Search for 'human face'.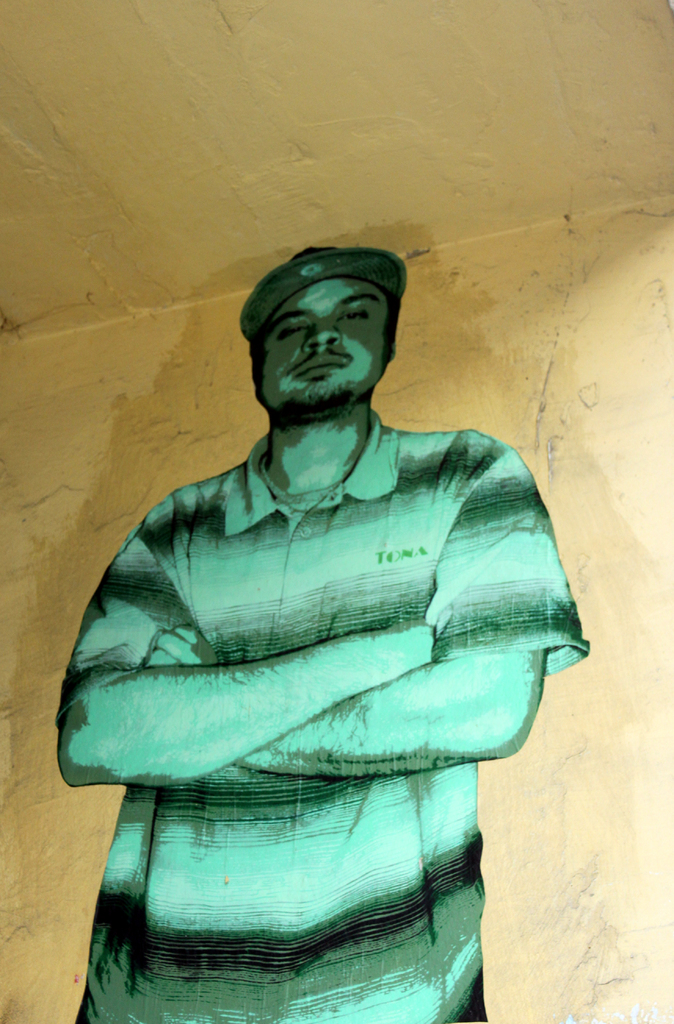
Found at (255,277,389,412).
